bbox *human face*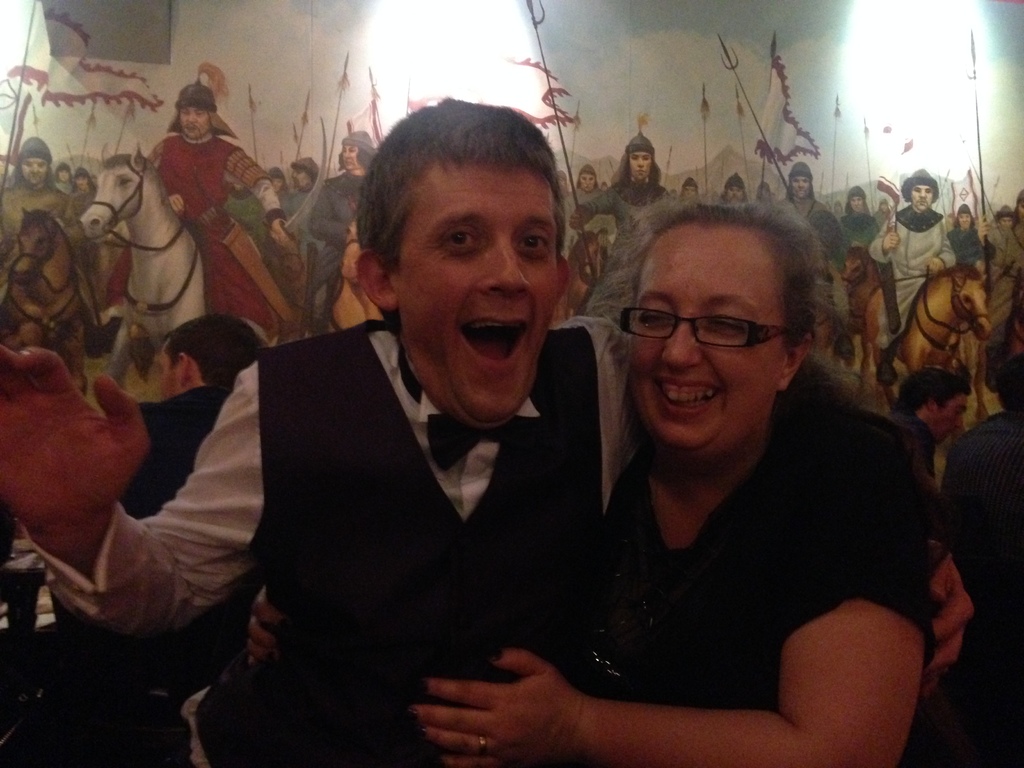
19 157 47 184
